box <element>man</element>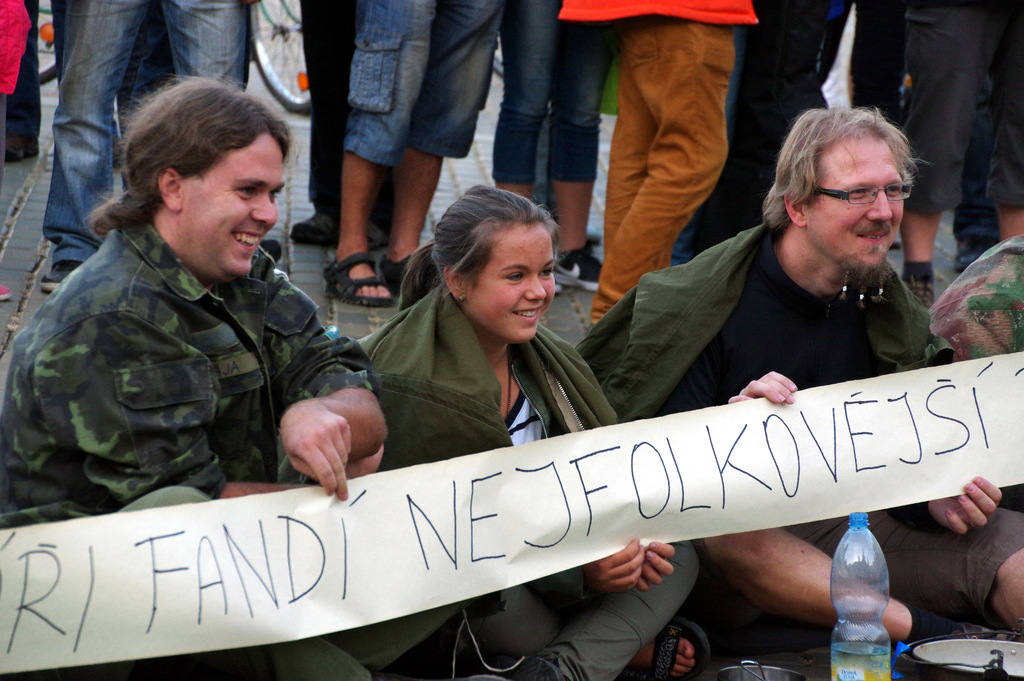
select_region(0, 78, 467, 680)
